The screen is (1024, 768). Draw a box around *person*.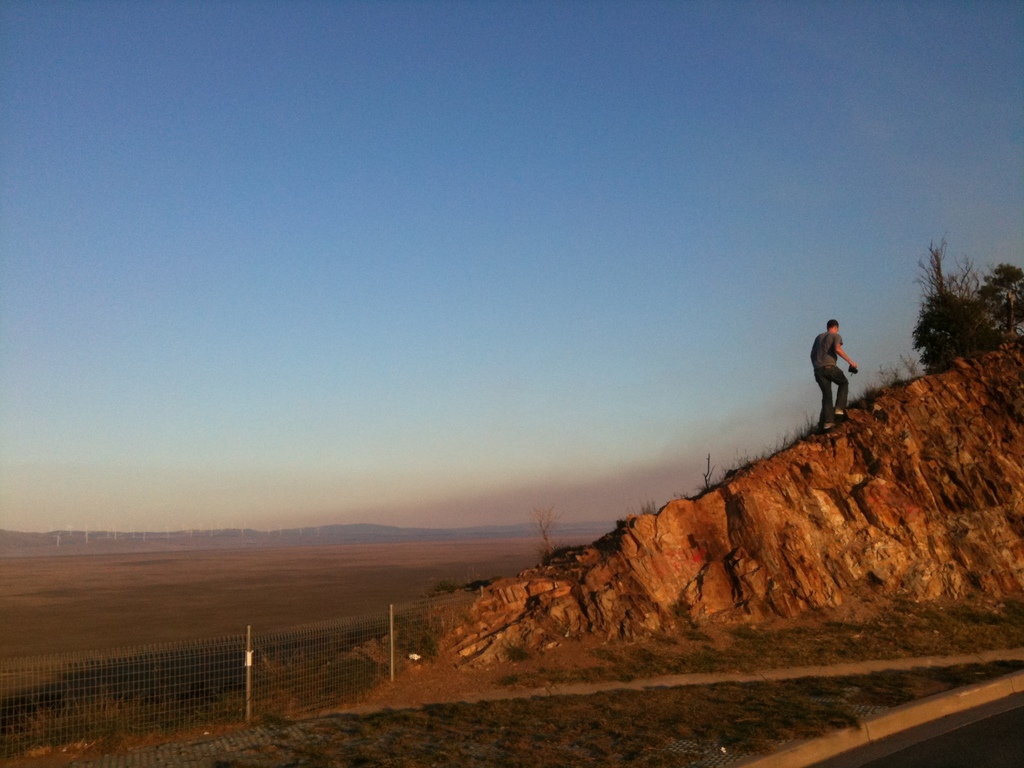
<region>815, 312, 870, 422</region>.
